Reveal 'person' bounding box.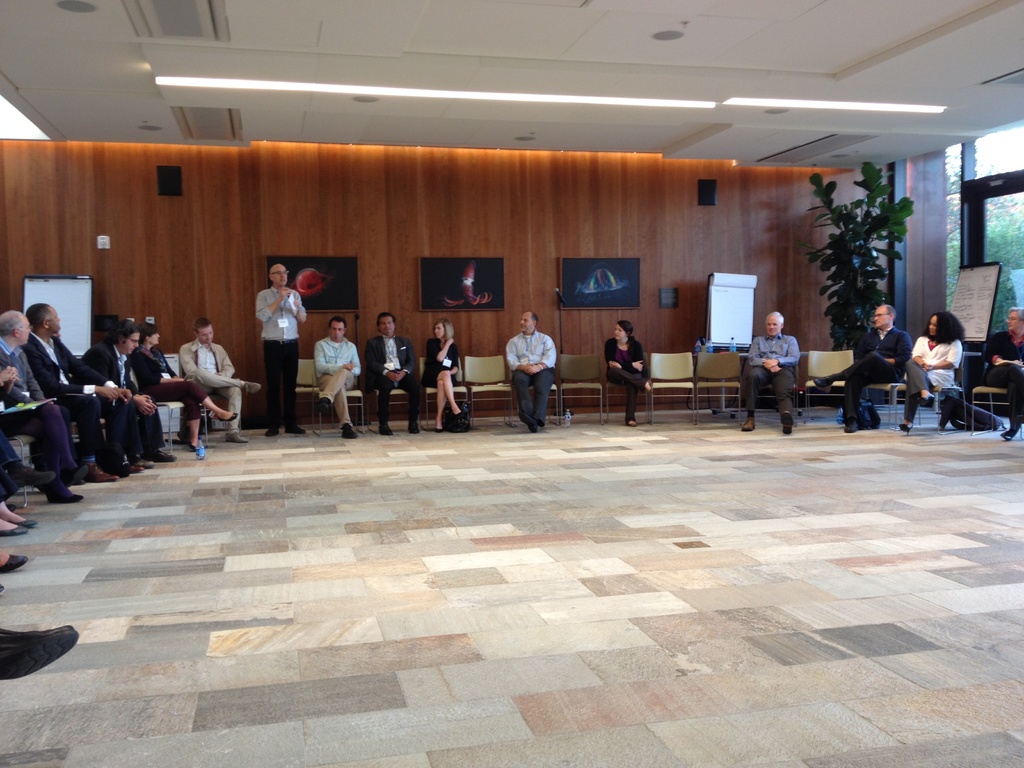
Revealed: locate(312, 312, 365, 442).
